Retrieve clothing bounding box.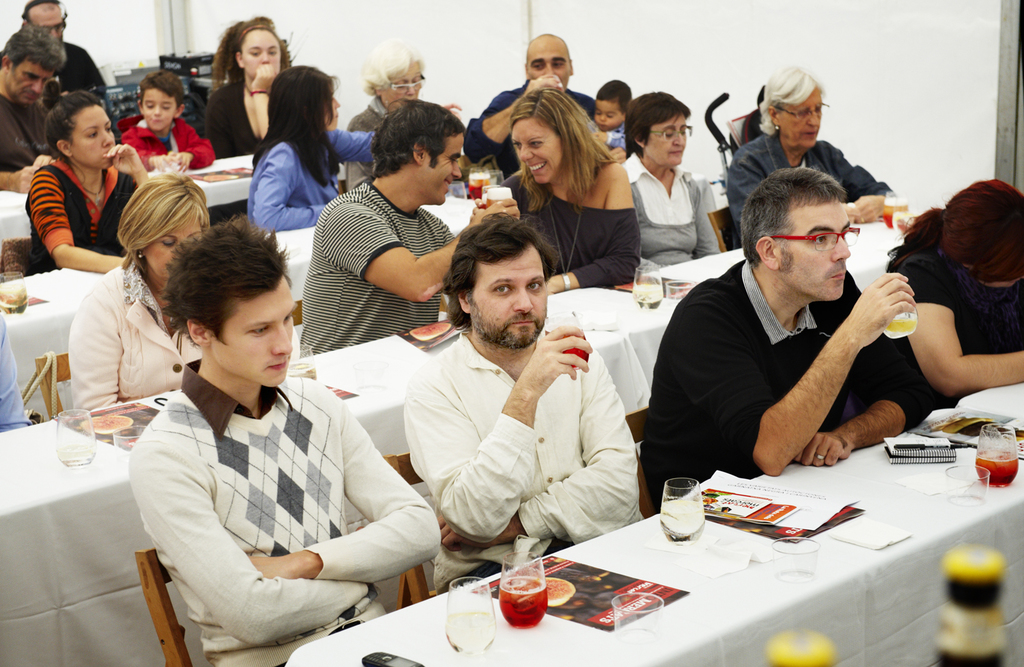
Bounding box: pyautogui.locateOnScreen(298, 183, 463, 356).
